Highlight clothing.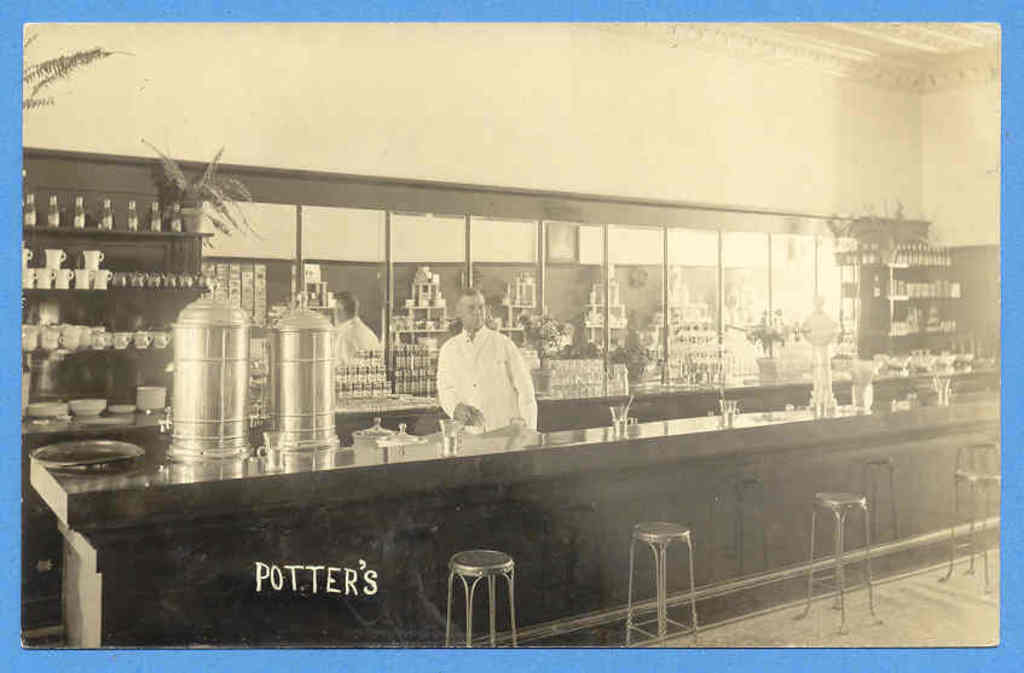
Highlighted region: <bbox>435, 323, 531, 448</bbox>.
